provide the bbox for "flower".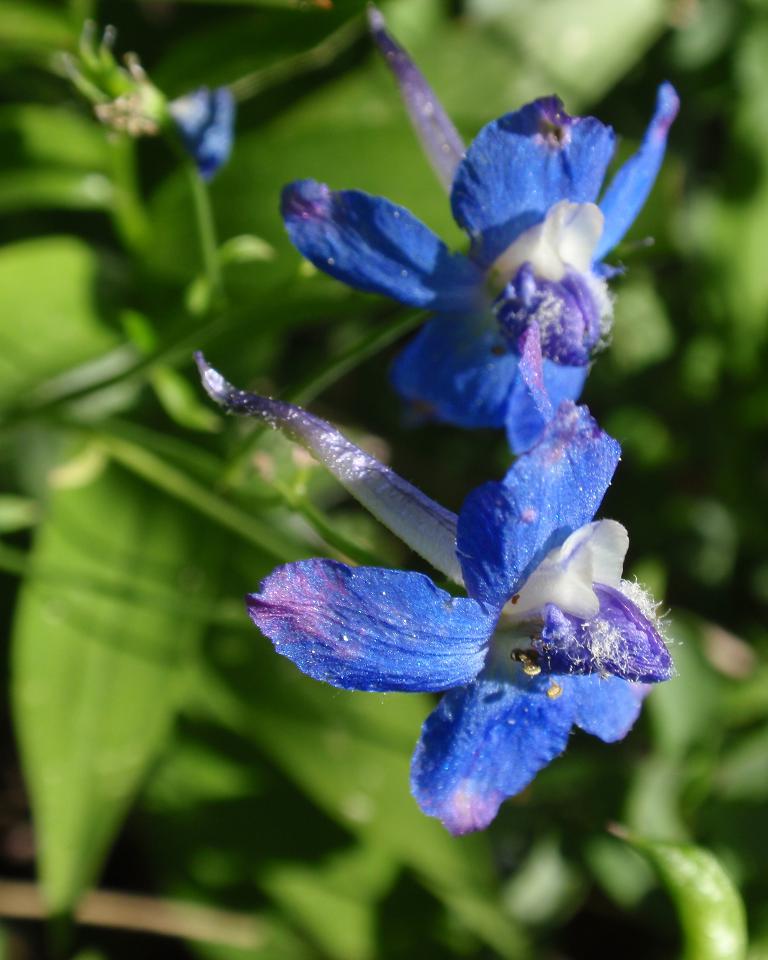
<box>274,4,680,459</box>.
